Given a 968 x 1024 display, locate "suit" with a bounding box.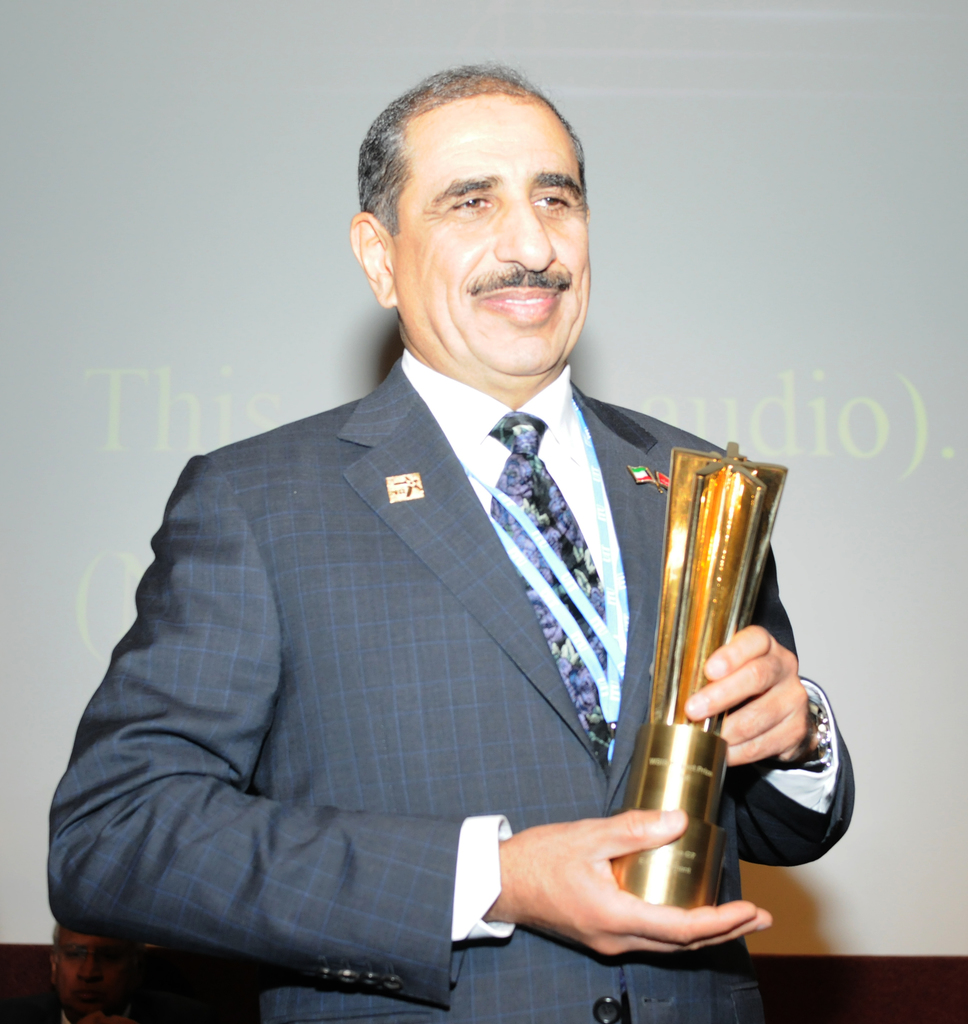
Located: (x1=105, y1=266, x2=762, y2=989).
